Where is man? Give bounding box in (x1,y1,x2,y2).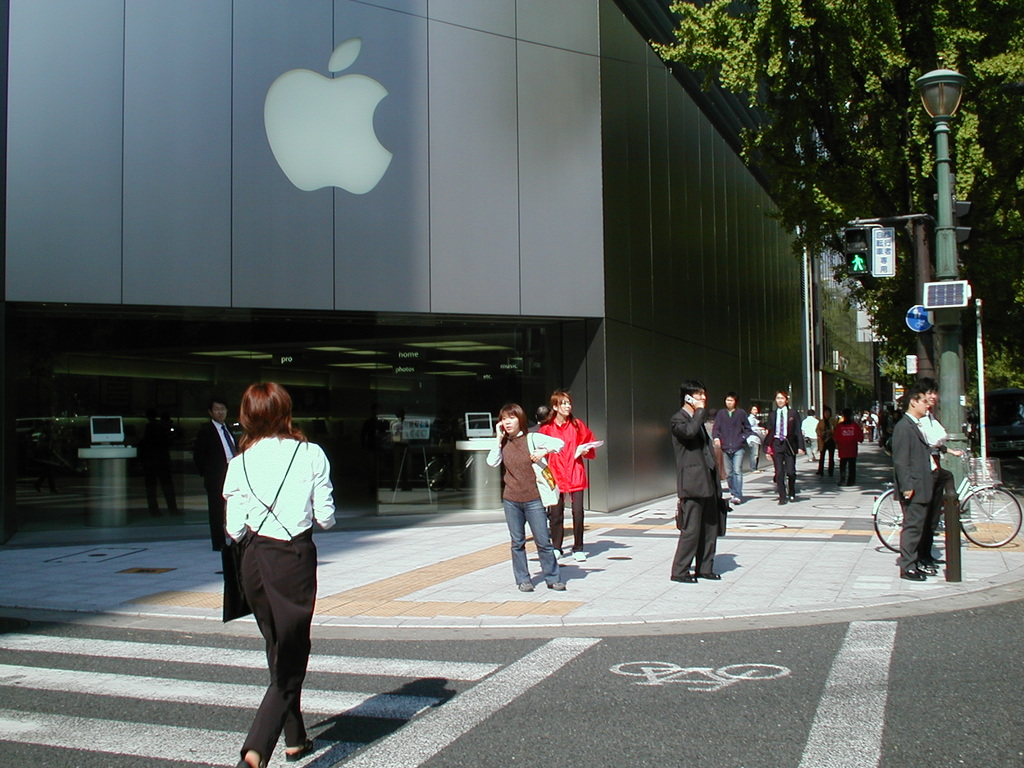
(198,397,243,556).
